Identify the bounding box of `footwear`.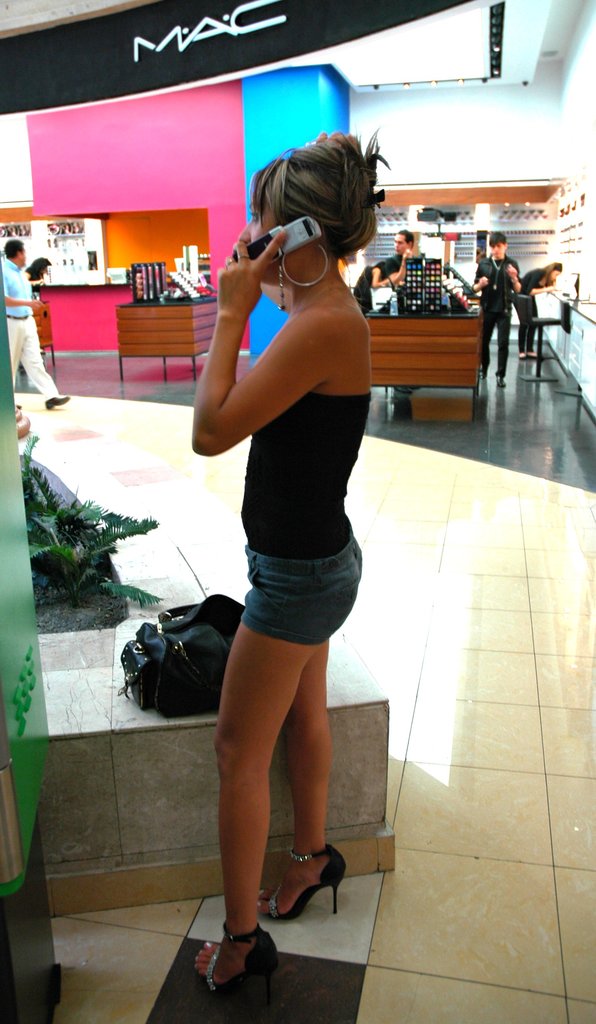
bbox=(497, 374, 506, 388).
